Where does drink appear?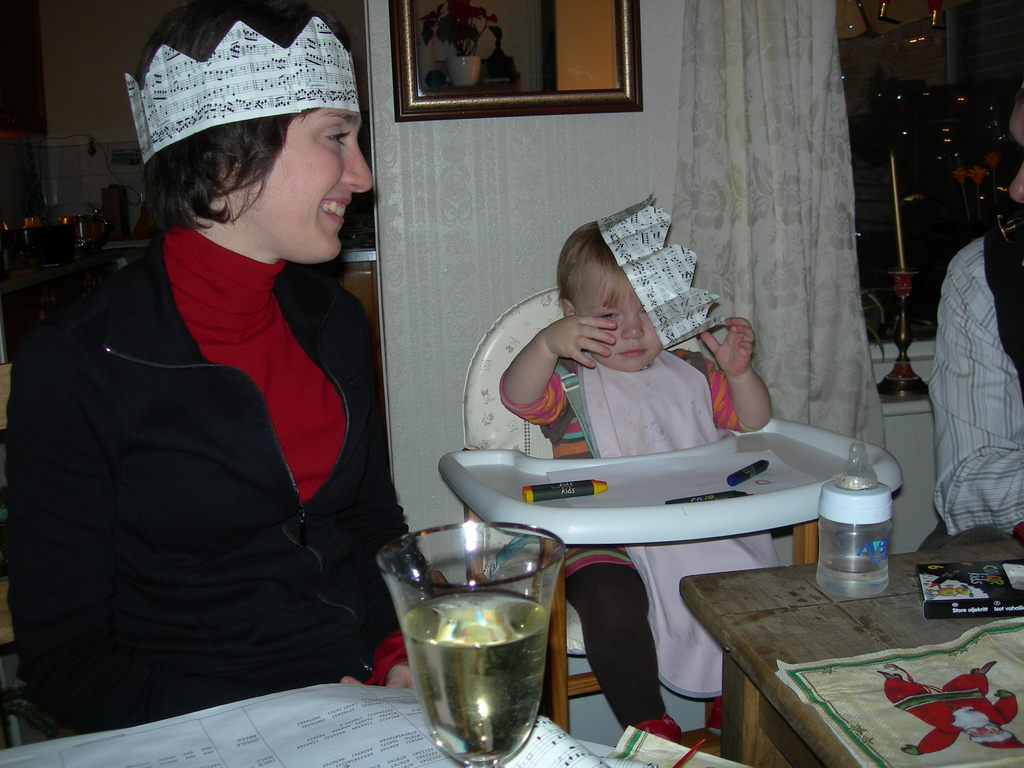
Appears at {"left": 834, "top": 456, "right": 896, "bottom": 614}.
